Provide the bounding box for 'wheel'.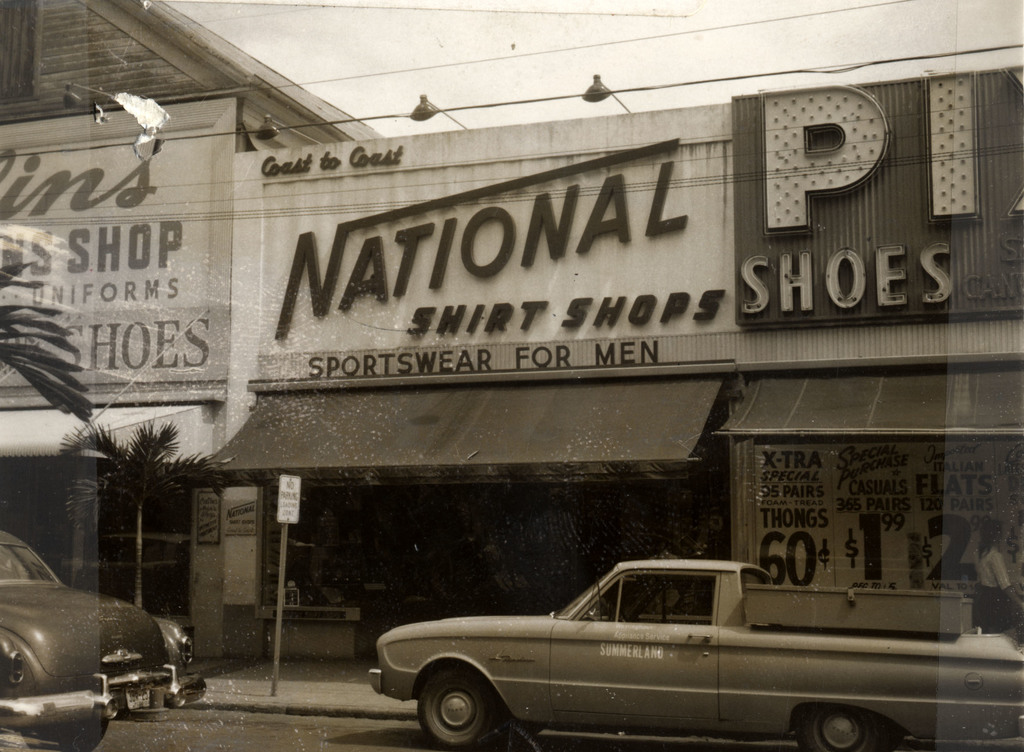
x1=797, y1=705, x2=899, y2=751.
